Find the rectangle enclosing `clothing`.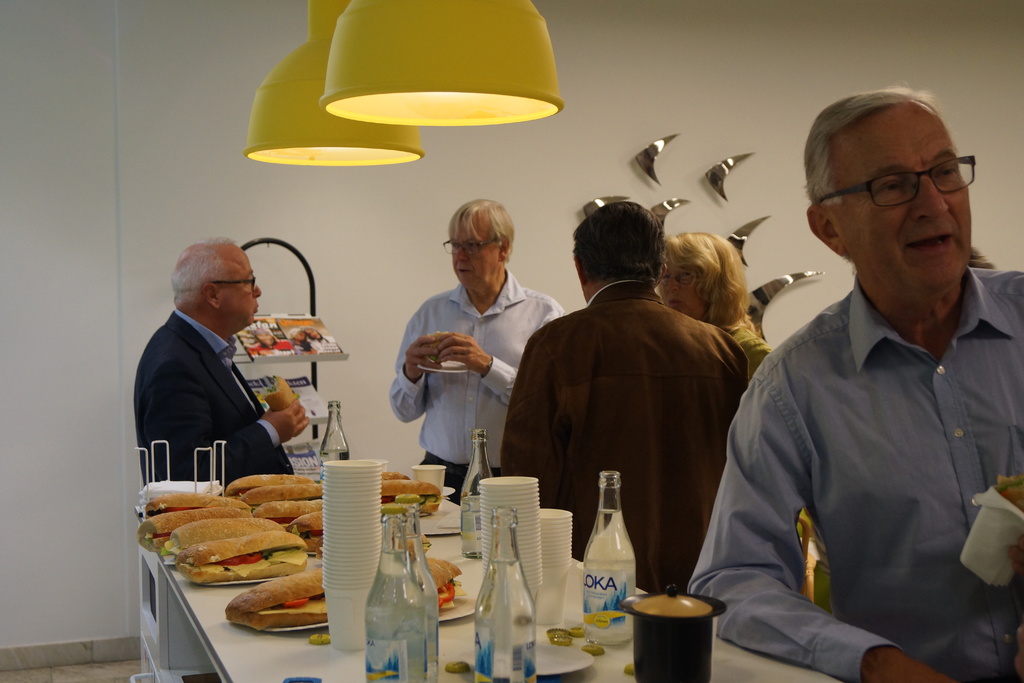
box(391, 267, 564, 506).
